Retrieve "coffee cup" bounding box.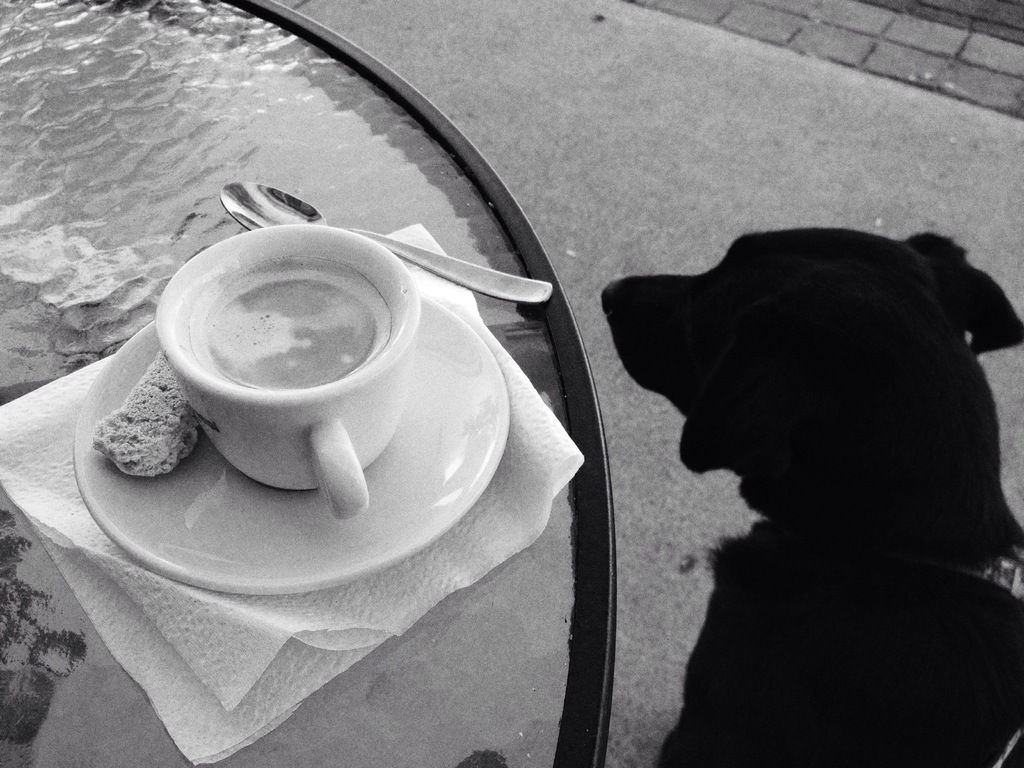
Bounding box: [152, 223, 420, 520].
